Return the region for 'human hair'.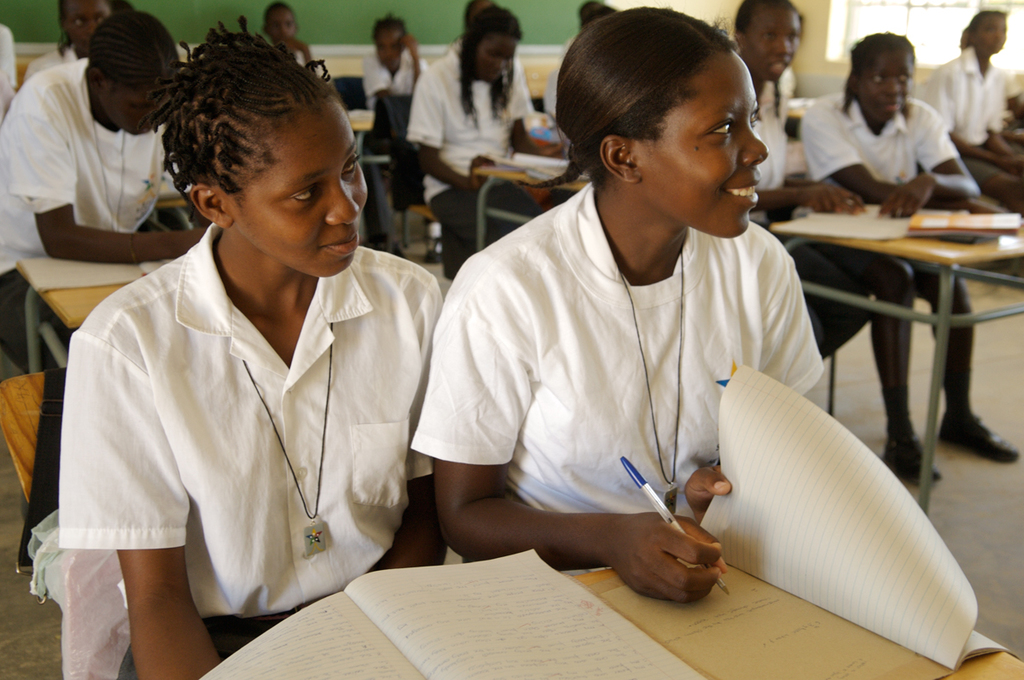
54, 0, 116, 55.
